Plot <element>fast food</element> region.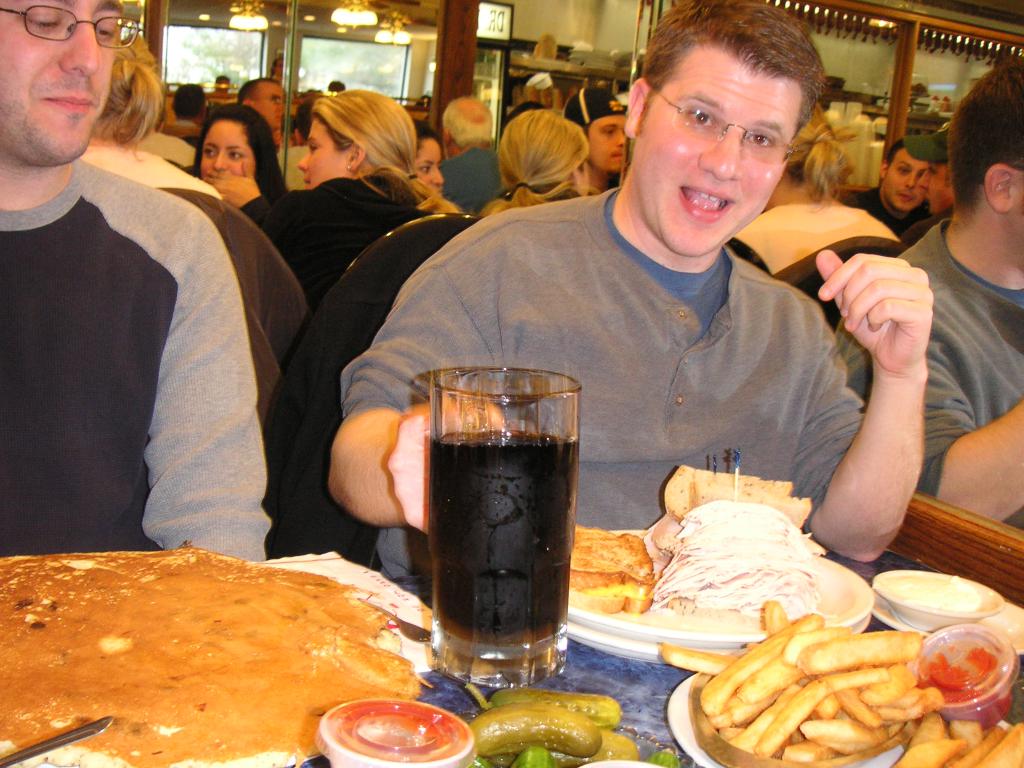
Plotted at (x1=570, y1=520, x2=657, y2=618).
